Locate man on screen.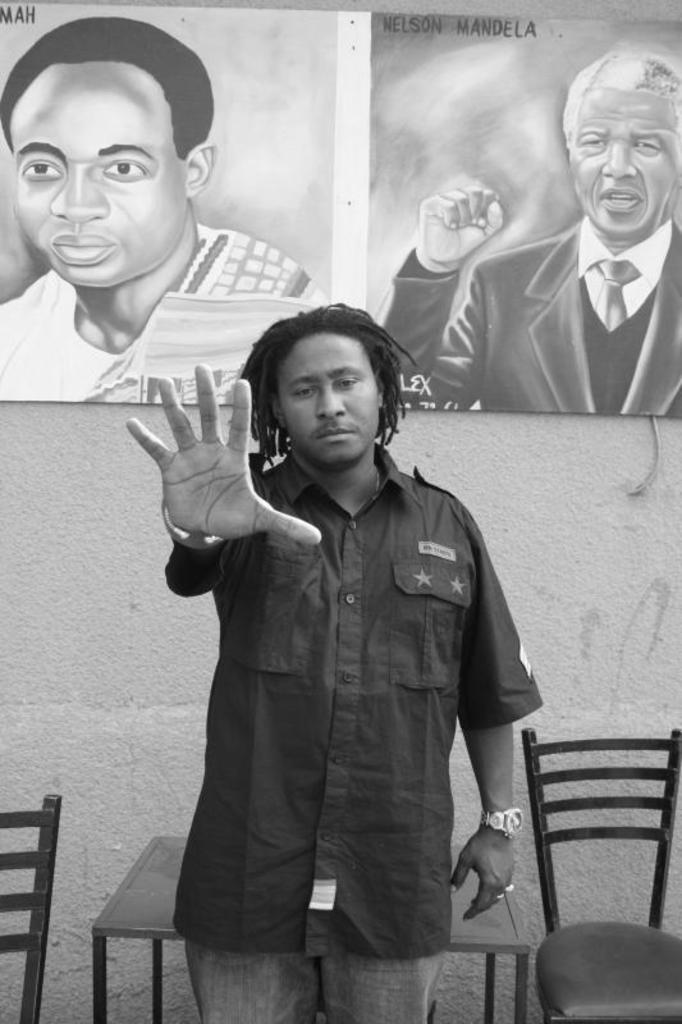
On screen at bbox=[0, 23, 329, 397].
